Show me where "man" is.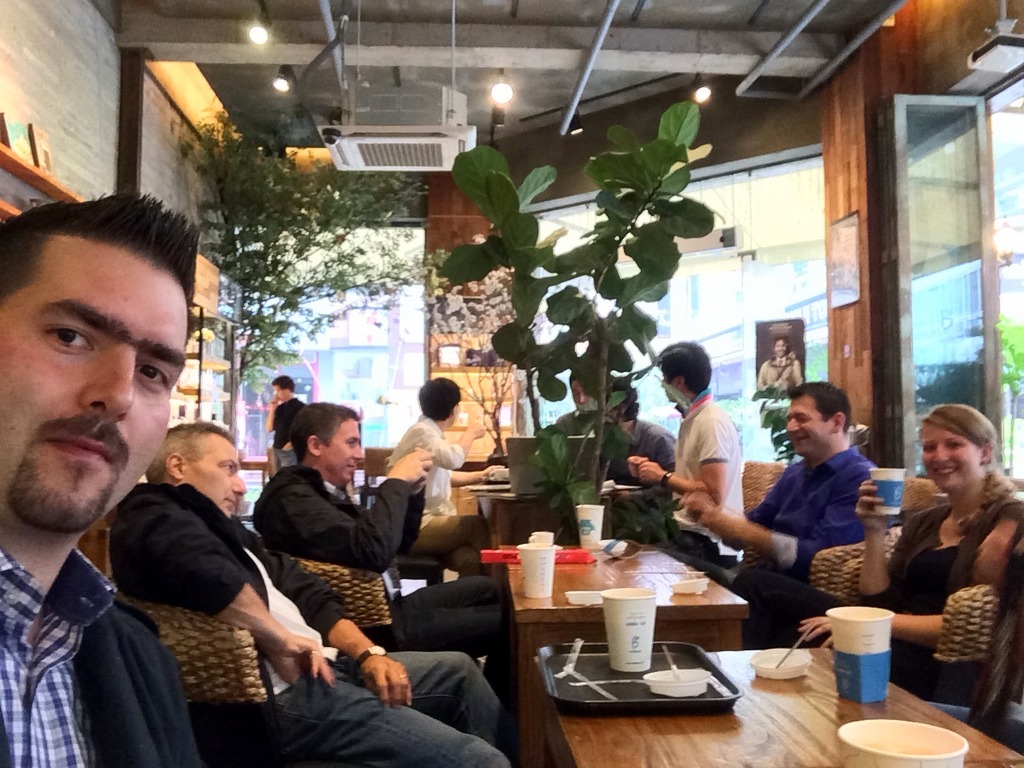
"man" is at Rect(686, 383, 886, 597).
